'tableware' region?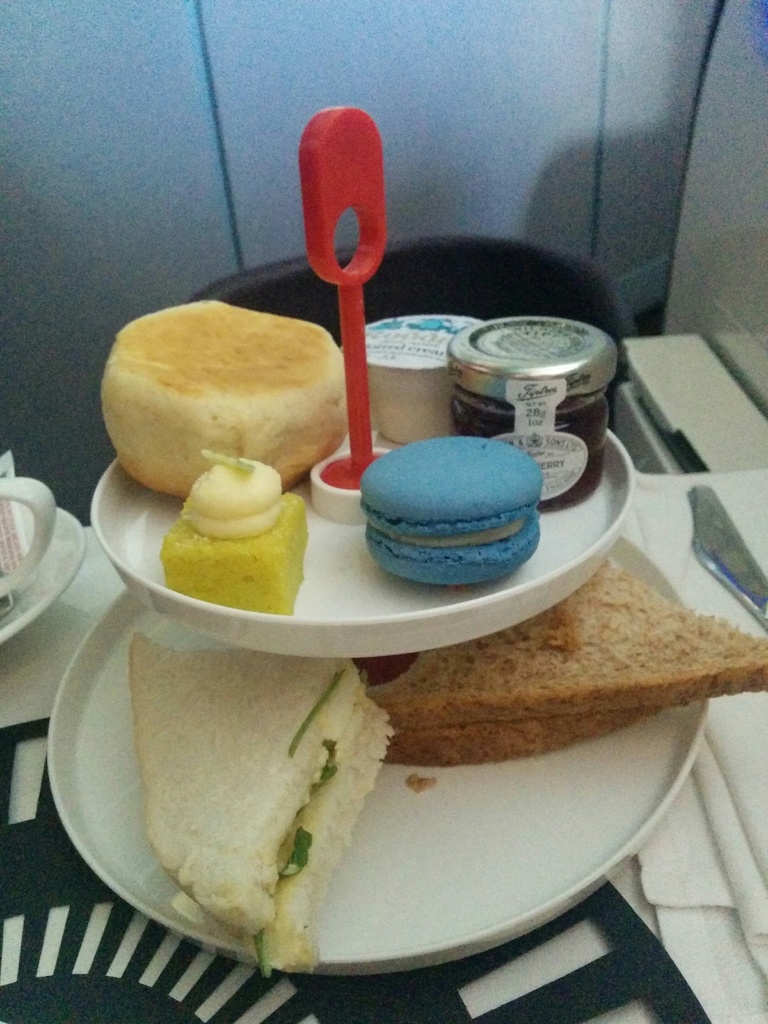
(0,470,90,655)
